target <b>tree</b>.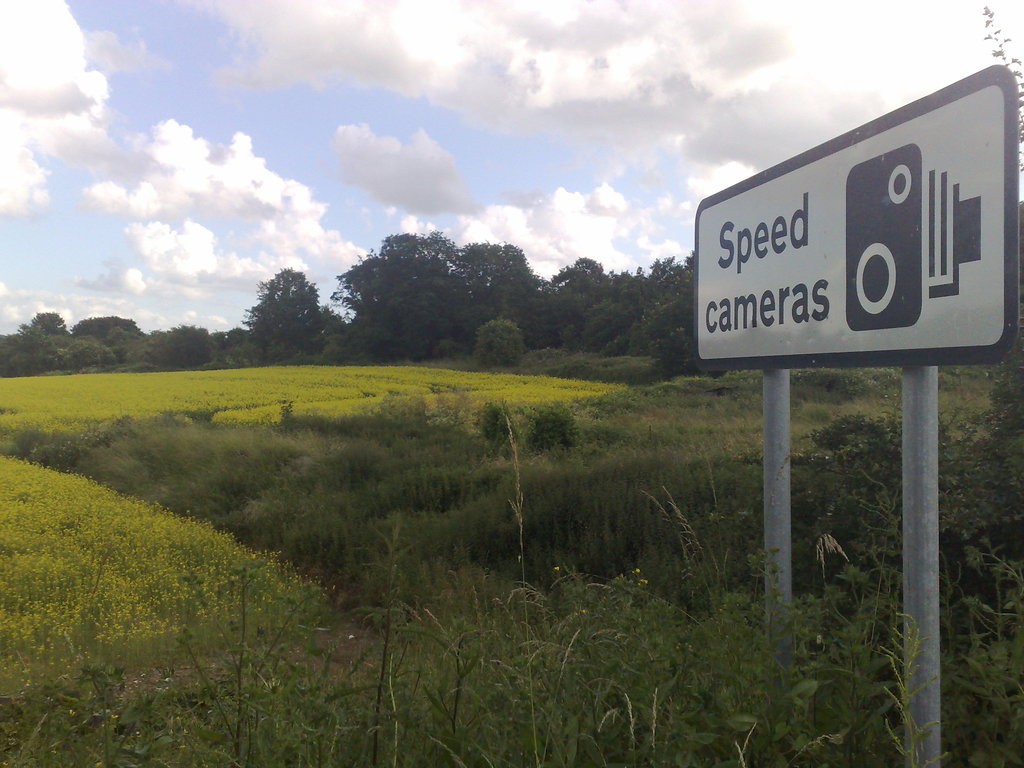
Target region: 314 225 552 362.
